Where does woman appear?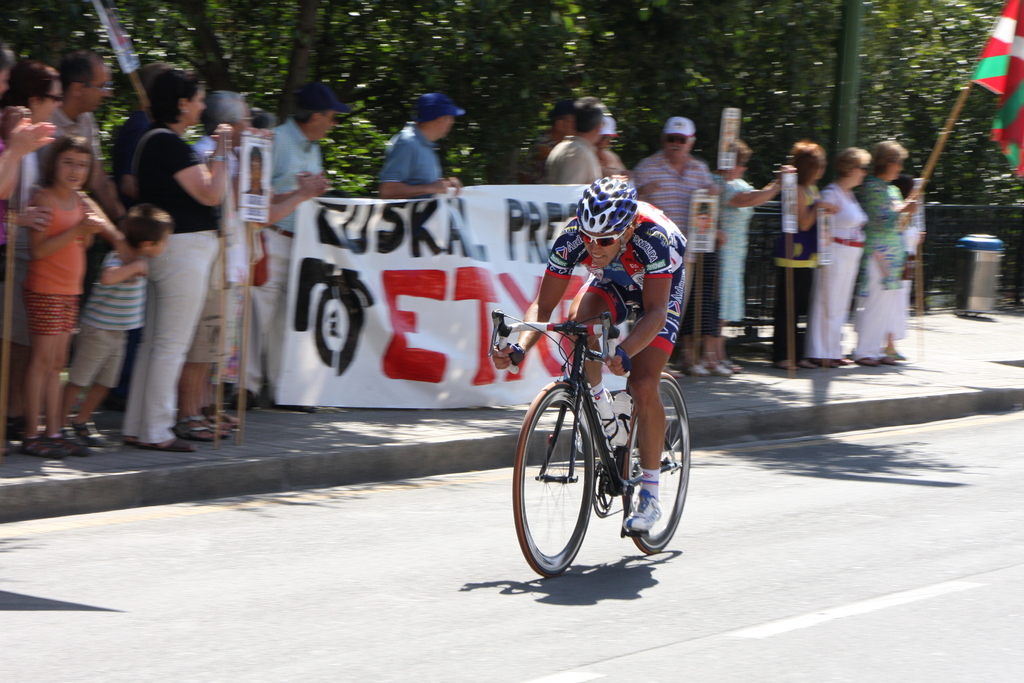
Appears at locate(856, 139, 908, 361).
